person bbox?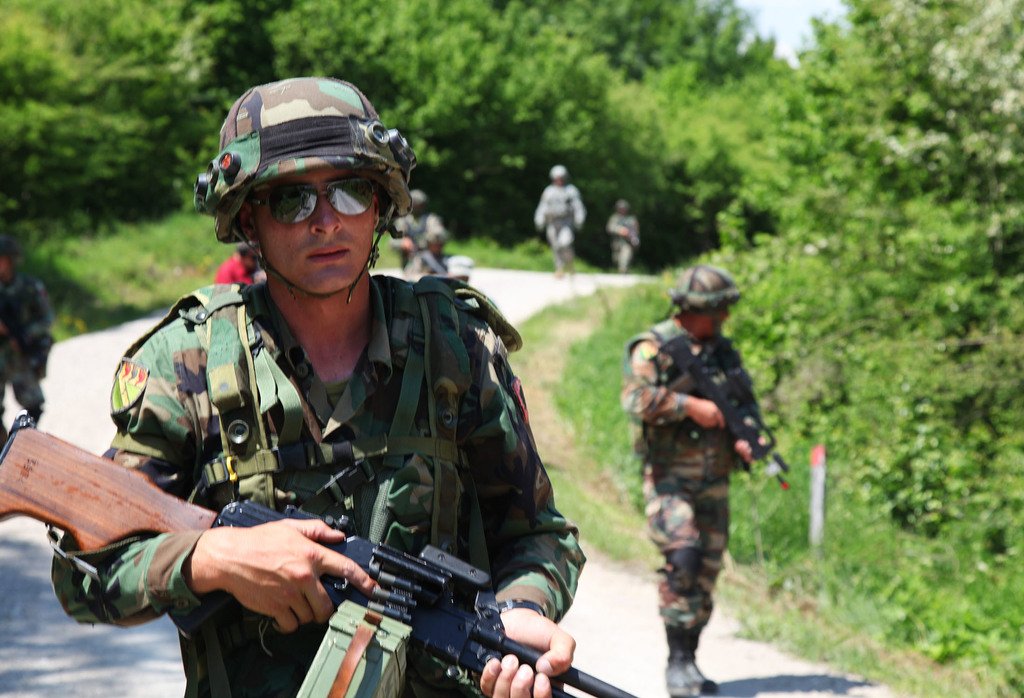
[x1=0, y1=245, x2=51, y2=454]
